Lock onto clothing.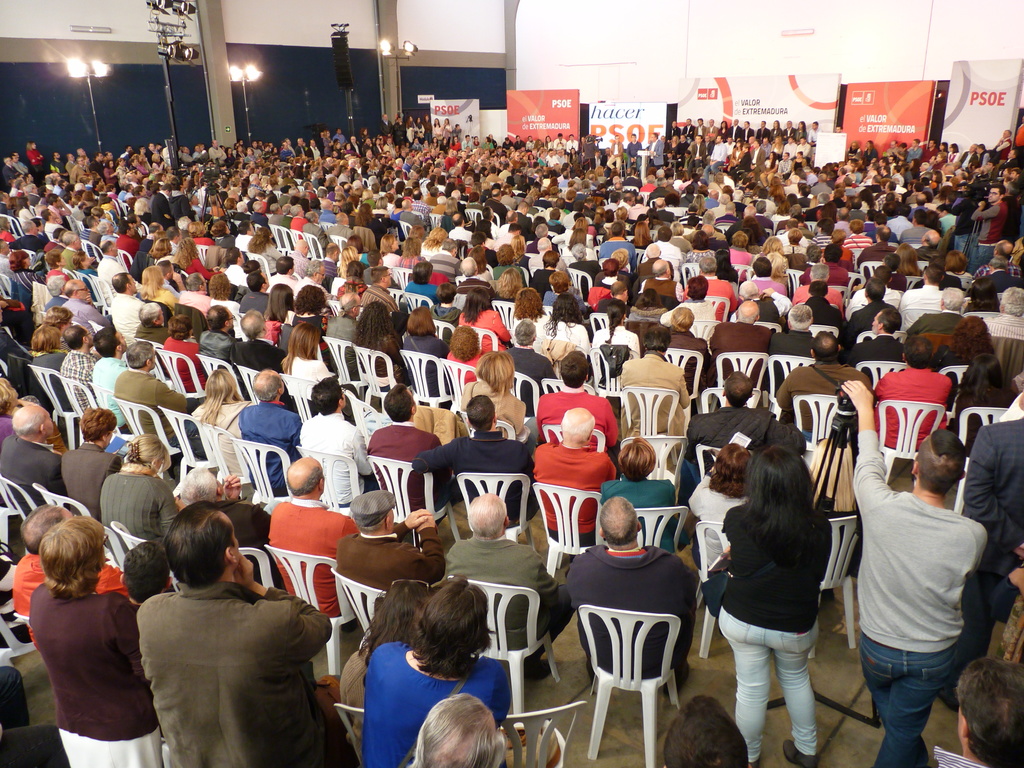
Locked: pyautogui.locateOnScreen(845, 230, 870, 250).
